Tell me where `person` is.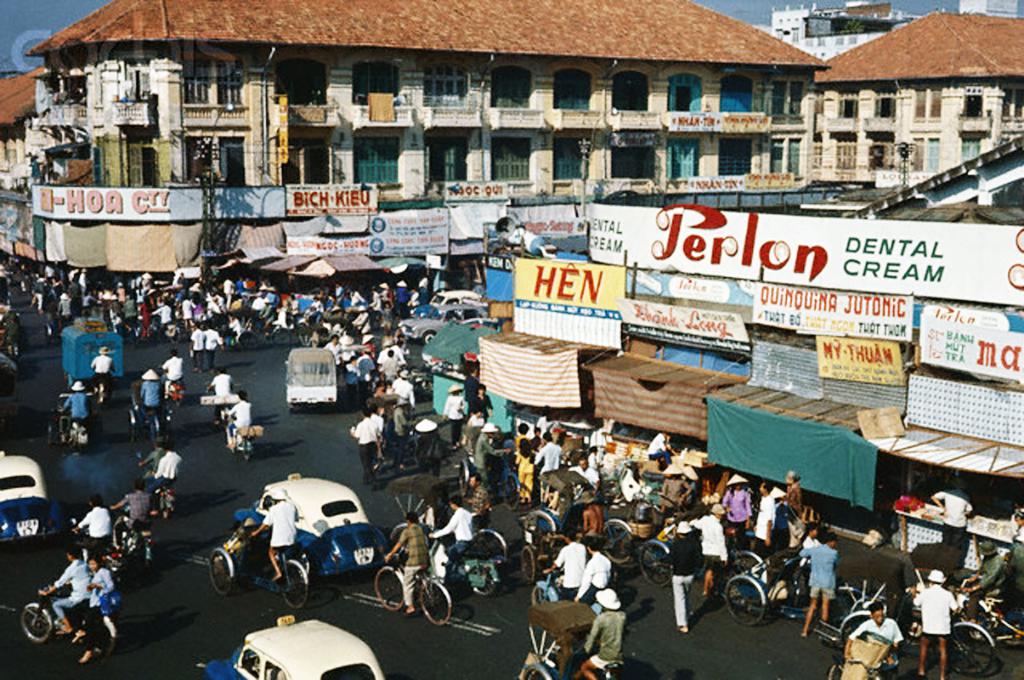
`person` is at bbox(74, 555, 112, 662).
